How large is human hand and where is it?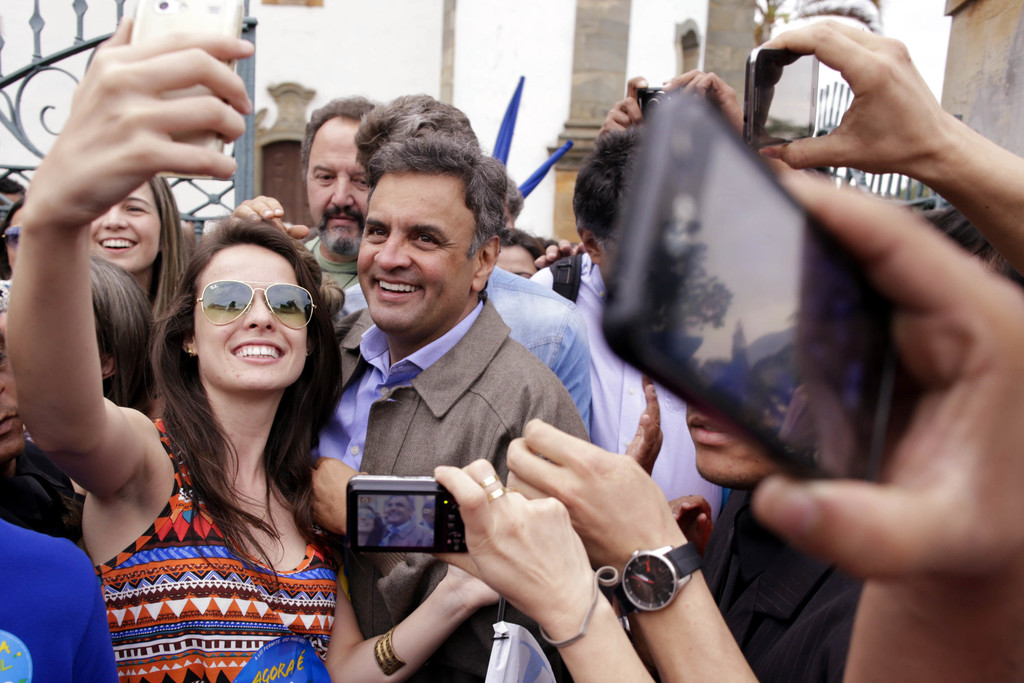
Bounding box: Rect(447, 562, 504, 614).
